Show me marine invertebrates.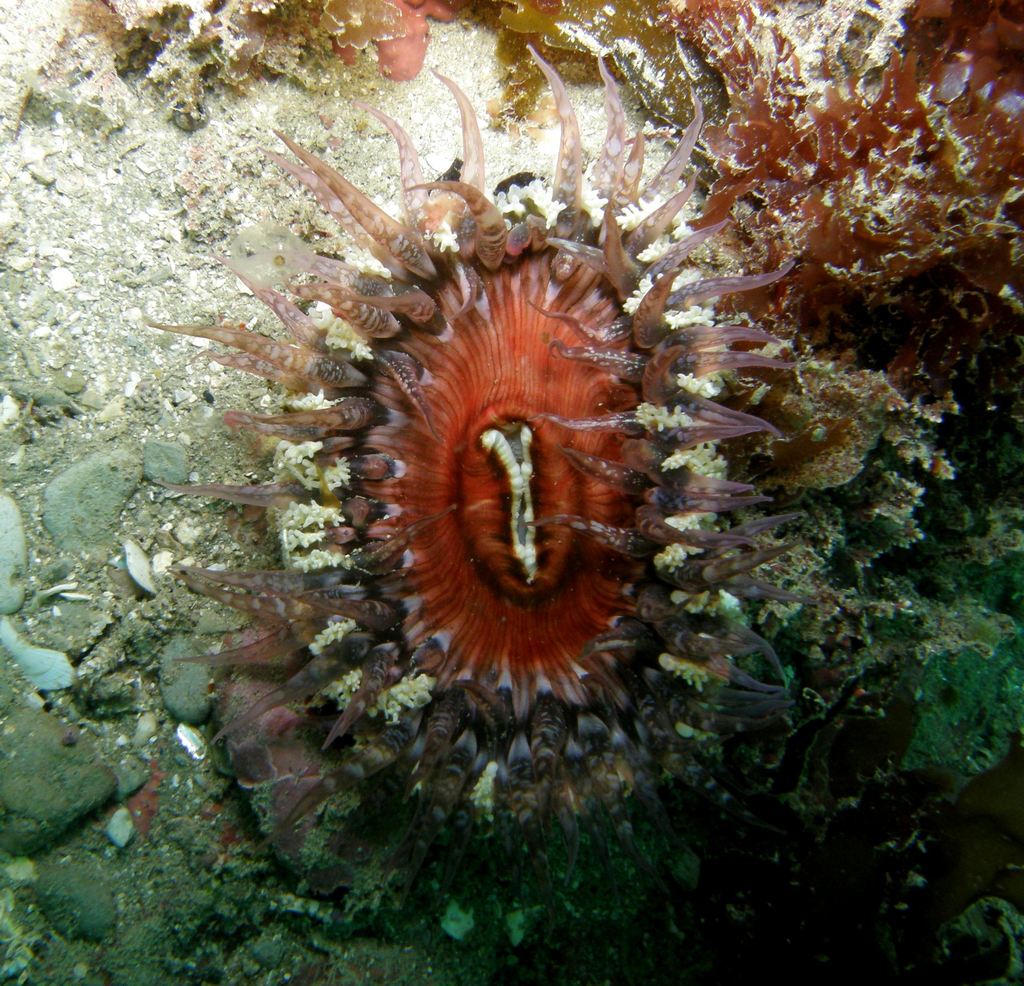
marine invertebrates is here: locate(176, 145, 721, 741).
